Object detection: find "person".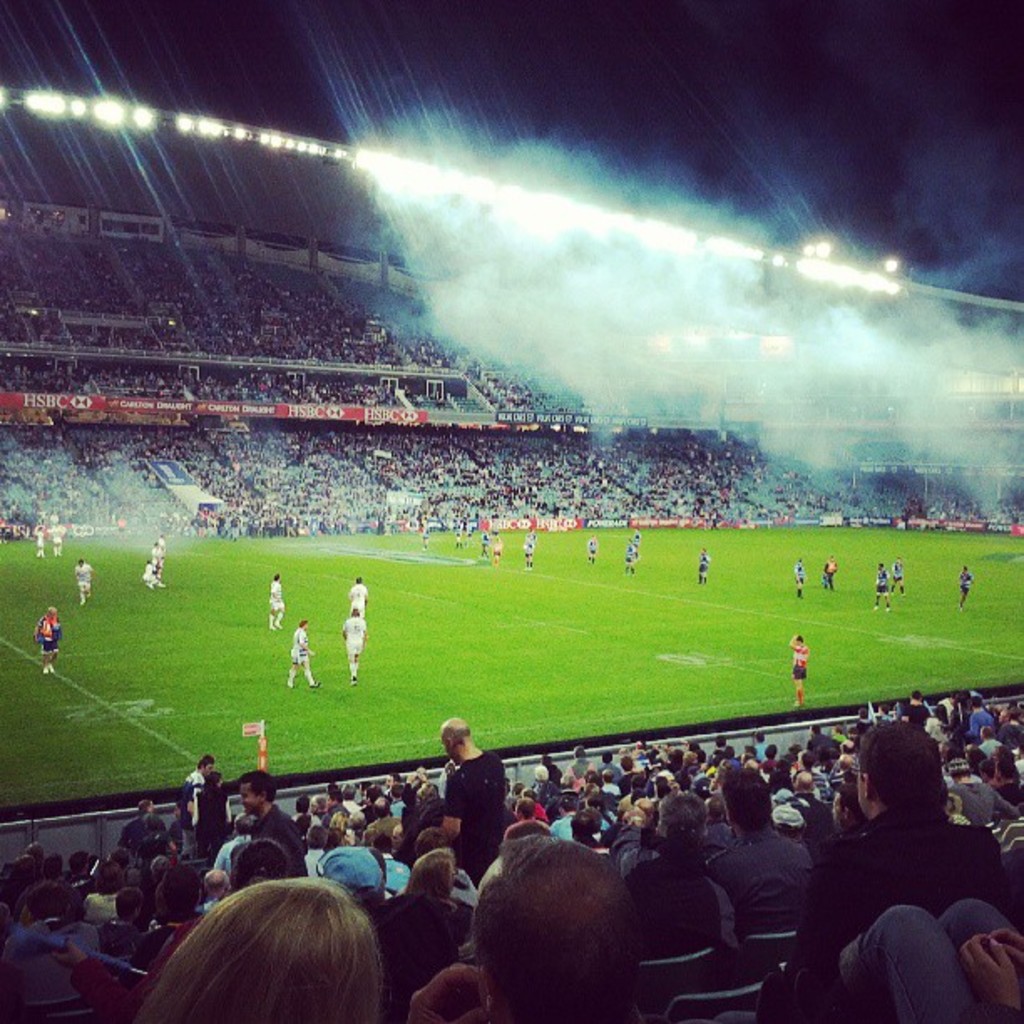
x1=798 y1=562 x2=810 y2=594.
